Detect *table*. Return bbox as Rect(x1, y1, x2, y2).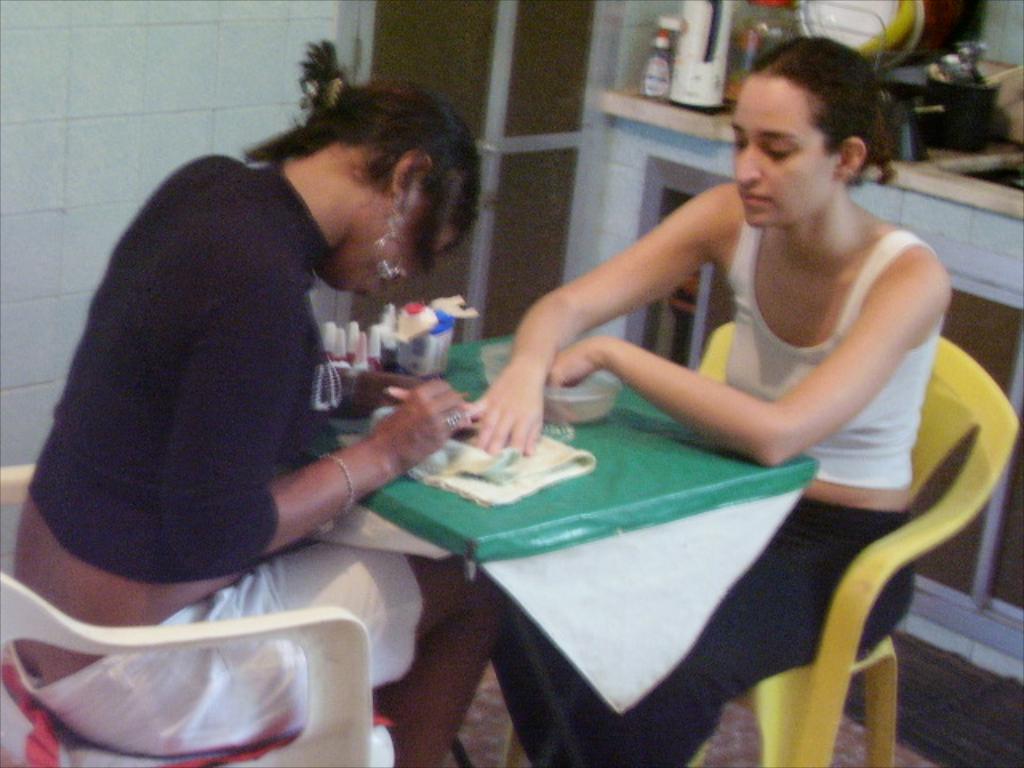
Rect(277, 357, 894, 701).
